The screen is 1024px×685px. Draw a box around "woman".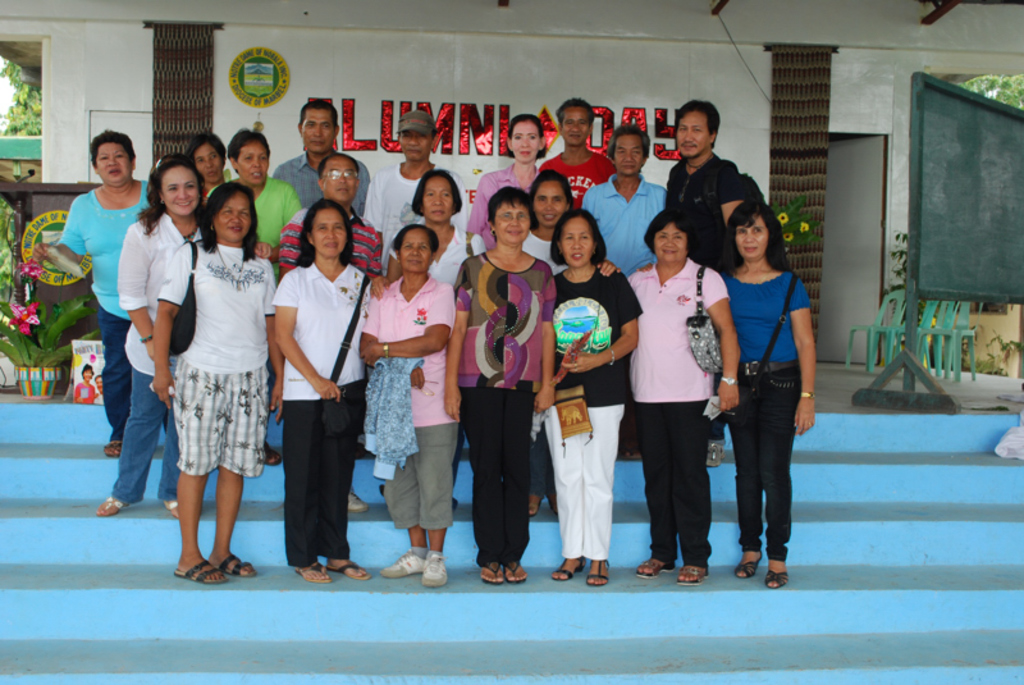
BBox(390, 172, 489, 293).
